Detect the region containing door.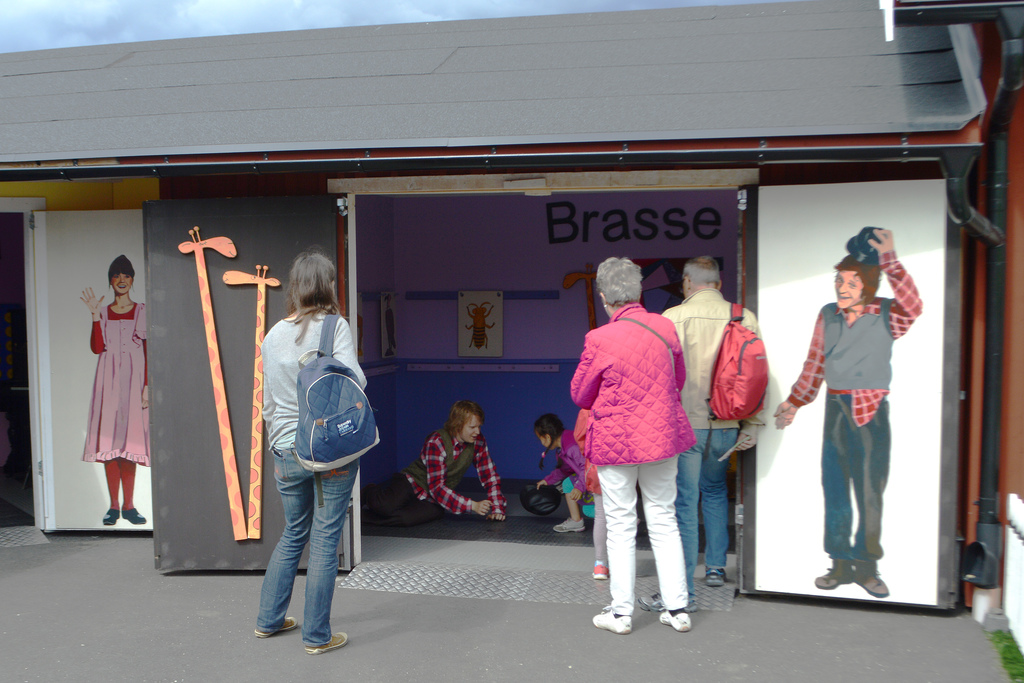
l=737, t=176, r=963, b=609.
